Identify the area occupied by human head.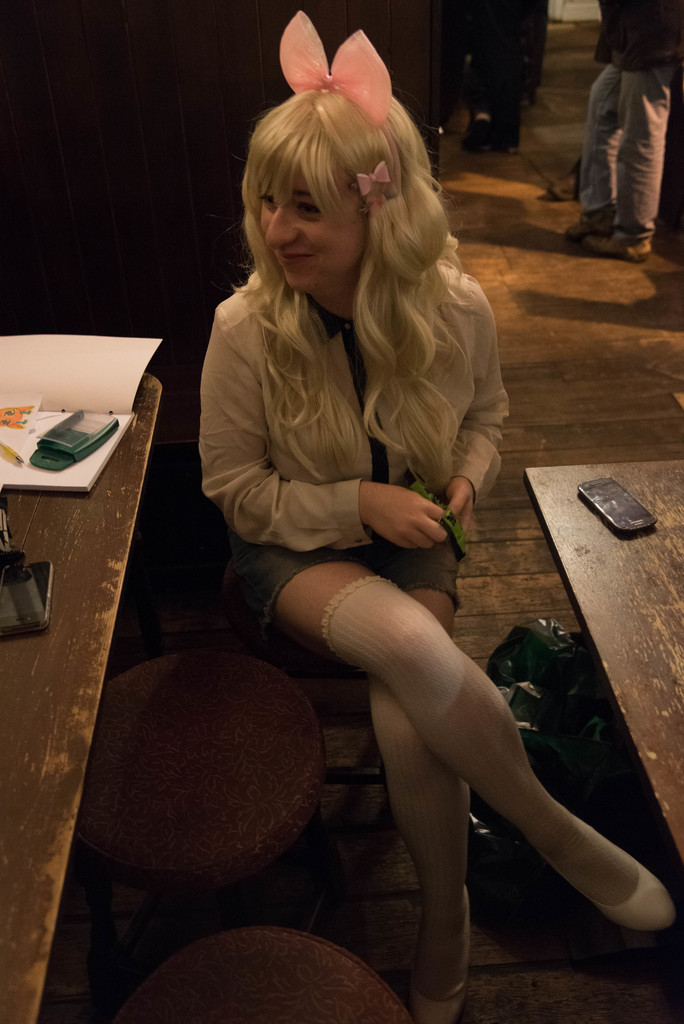
Area: 236,54,434,290.
